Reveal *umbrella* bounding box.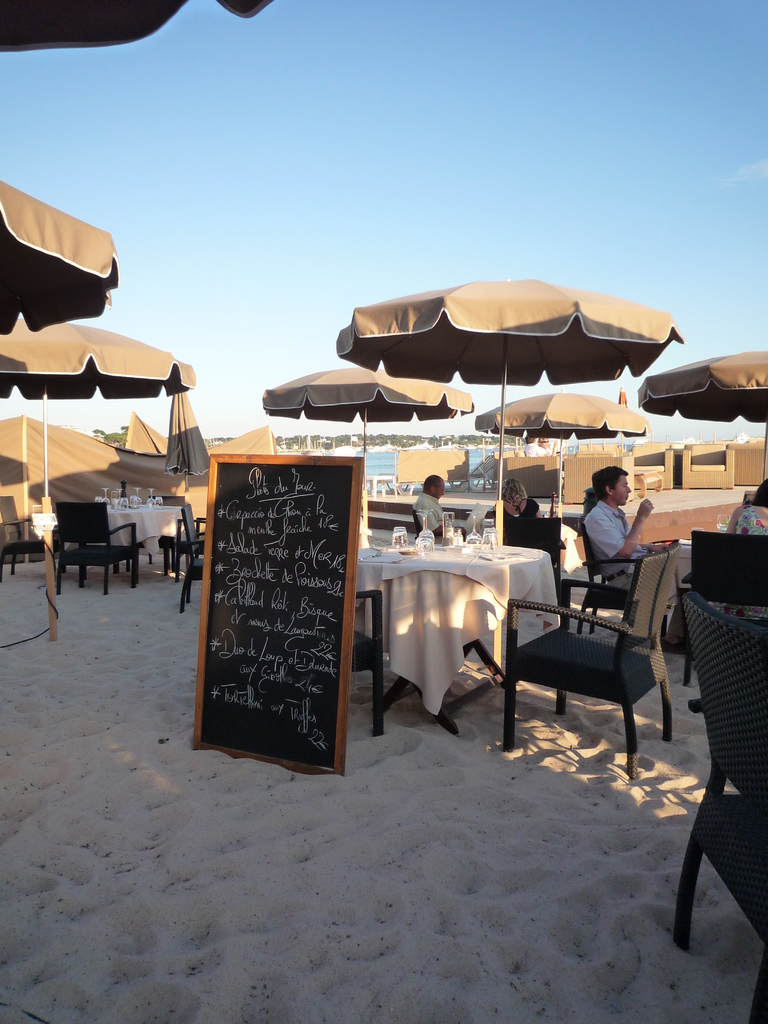
Revealed: detection(0, 179, 121, 336).
